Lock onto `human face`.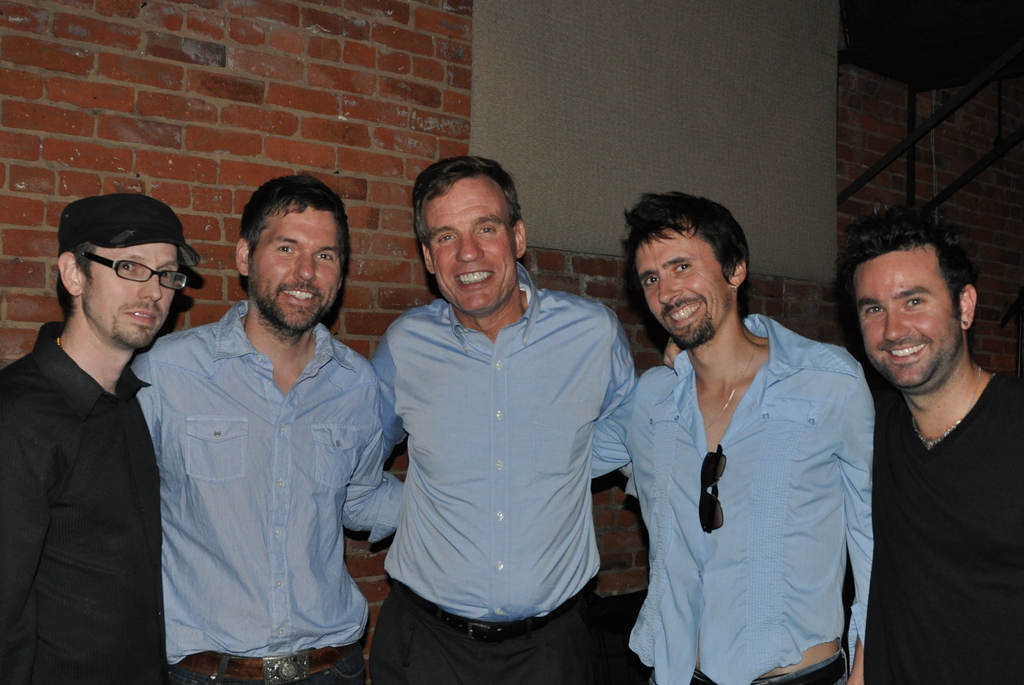
Locked: pyautogui.locateOnScreen(862, 254, 960, 389).
